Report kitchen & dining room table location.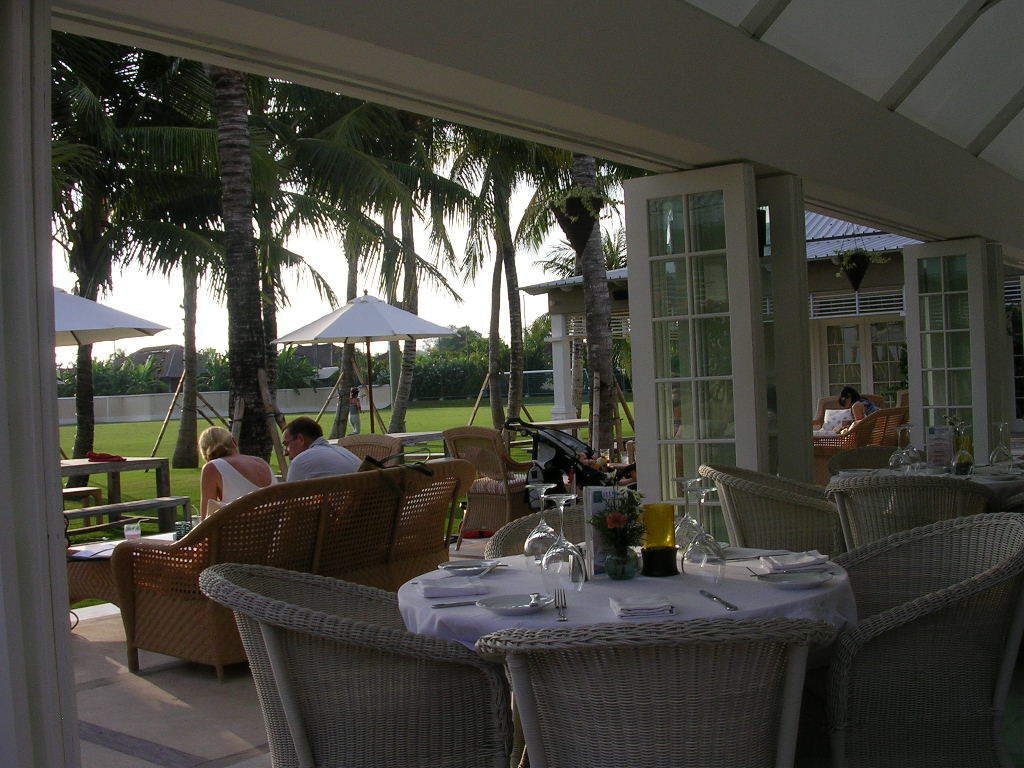
Report: pyautogui.locateOnScreen(393, 535, 866, 767).
